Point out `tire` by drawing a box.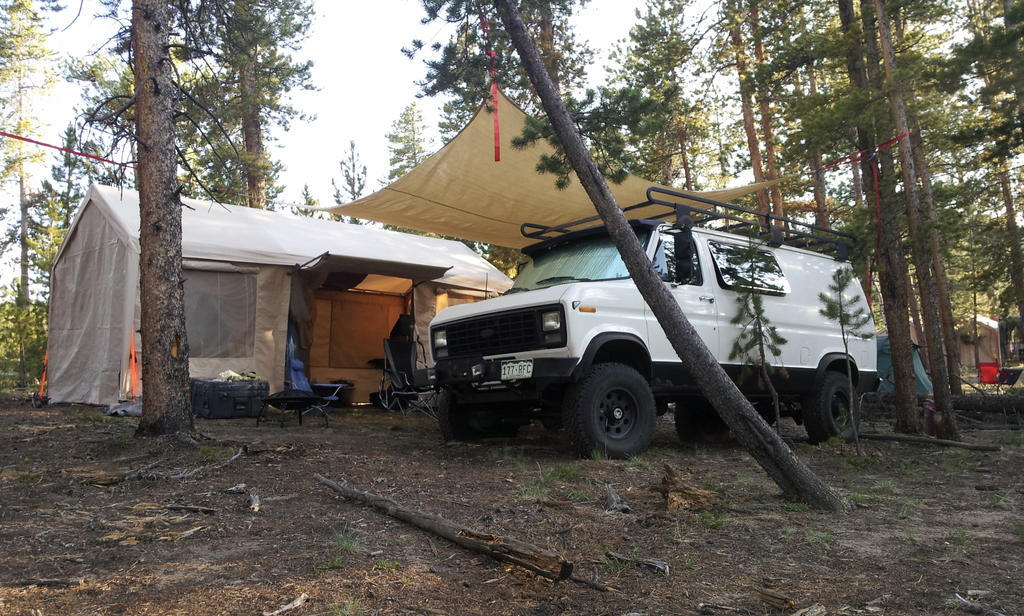
rect(572, 358, 652, 458).
